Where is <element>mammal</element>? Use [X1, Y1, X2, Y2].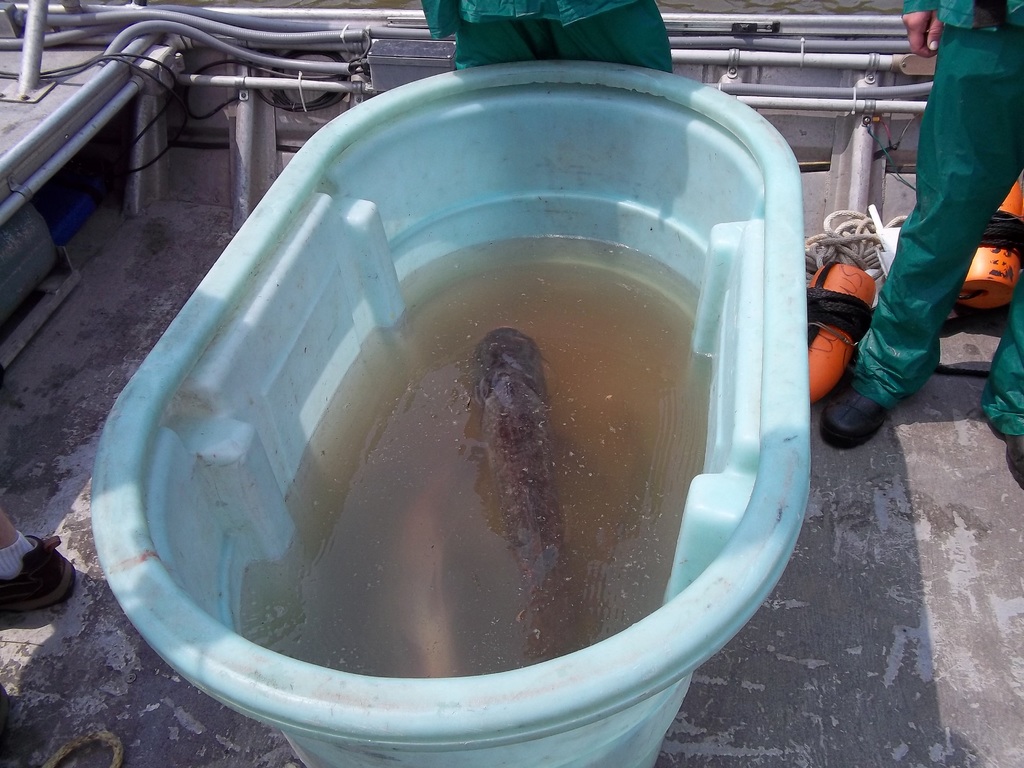
[842, 0, 1018, 433].
